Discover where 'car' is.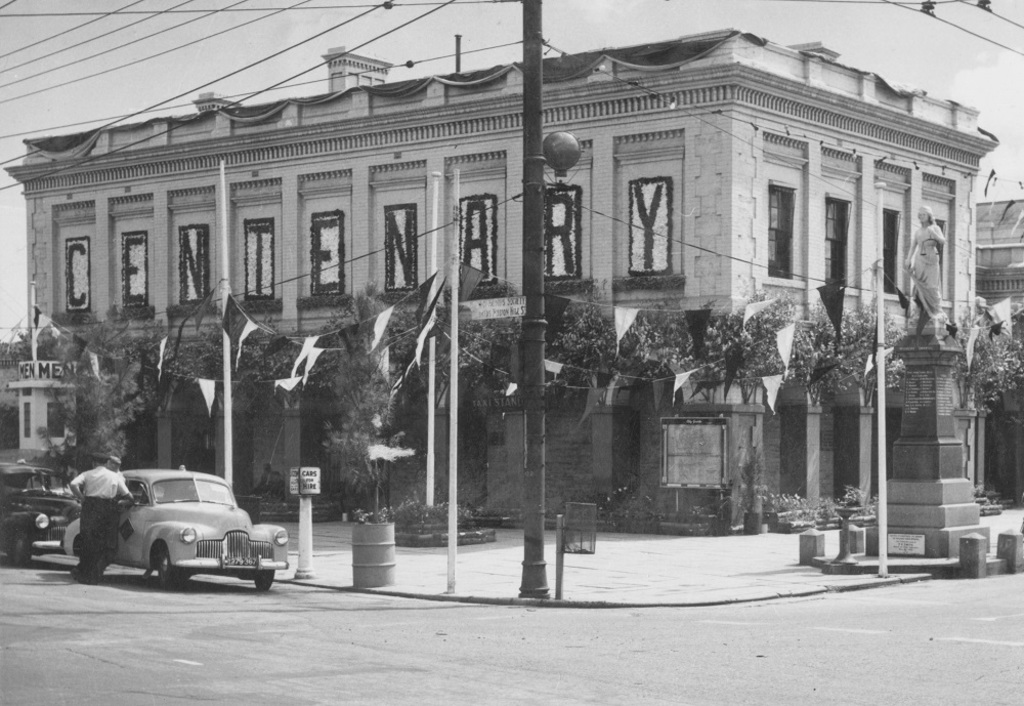
Discovered at (57, 469, 279, 590).
